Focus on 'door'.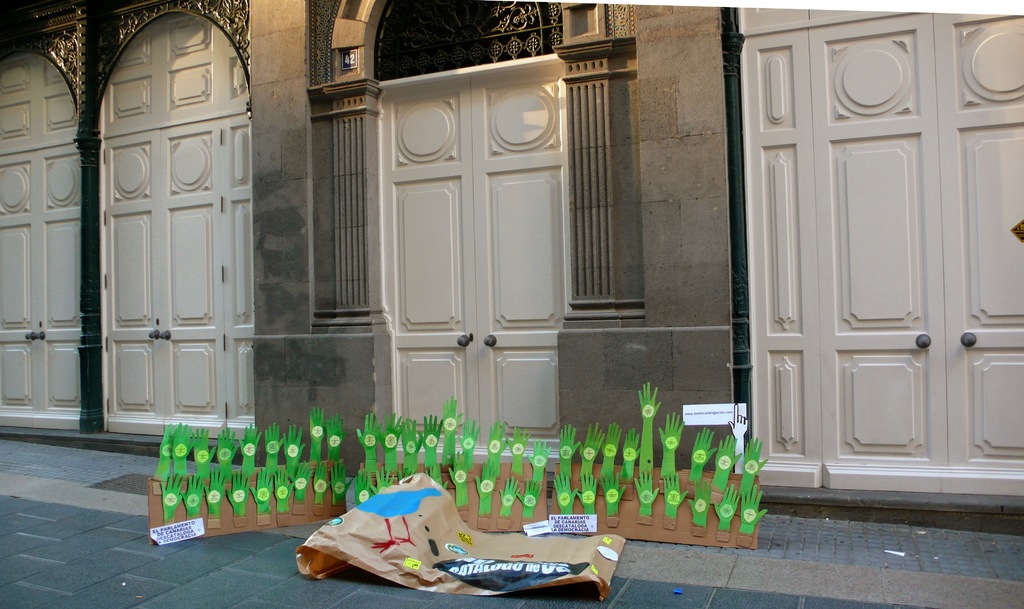
Focused at 0 138 83 433.
